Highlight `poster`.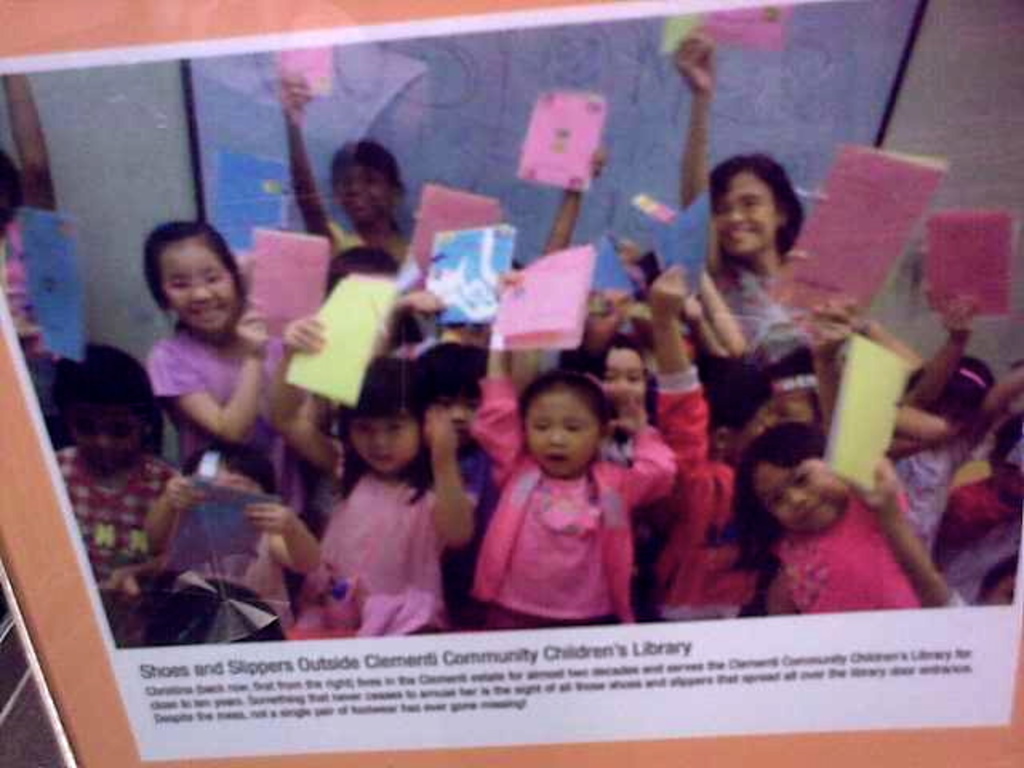
Highlighted region: bbox(0, 0, 1022, 765).
